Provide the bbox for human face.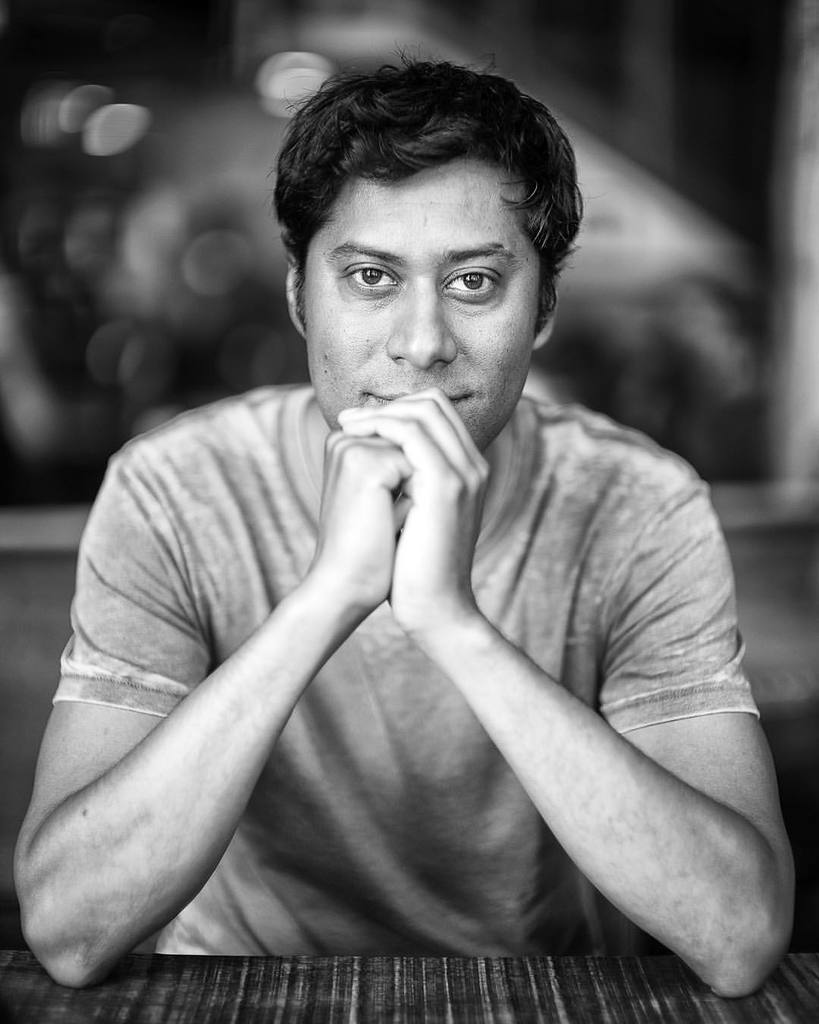
{"x1": 299, "y1": 153, "x2": 539, "y2": 466}.
